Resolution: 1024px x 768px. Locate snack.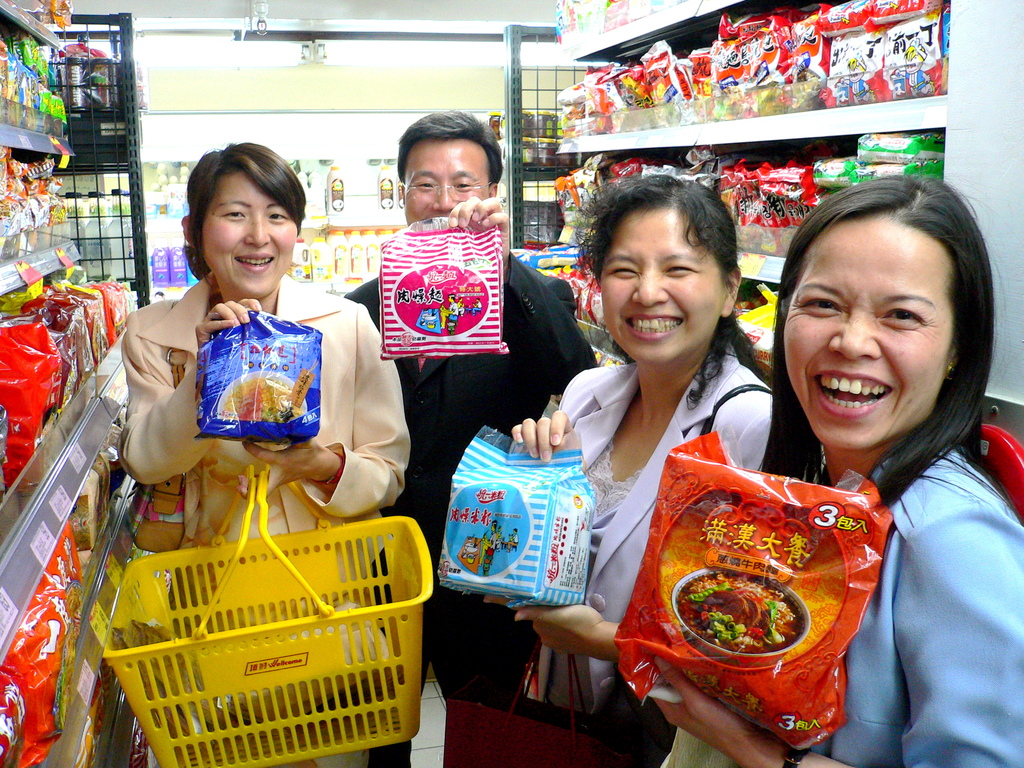
669 568 808 656.
